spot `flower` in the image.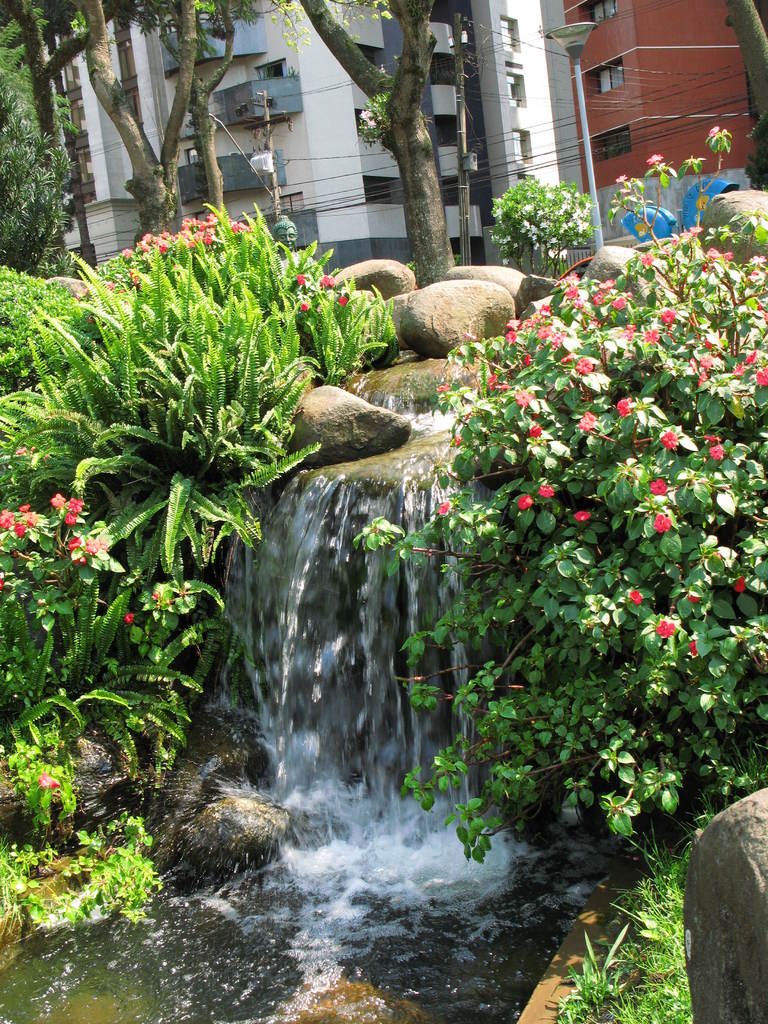
`flower` found at l=662, t=433, r=674, b=450.
